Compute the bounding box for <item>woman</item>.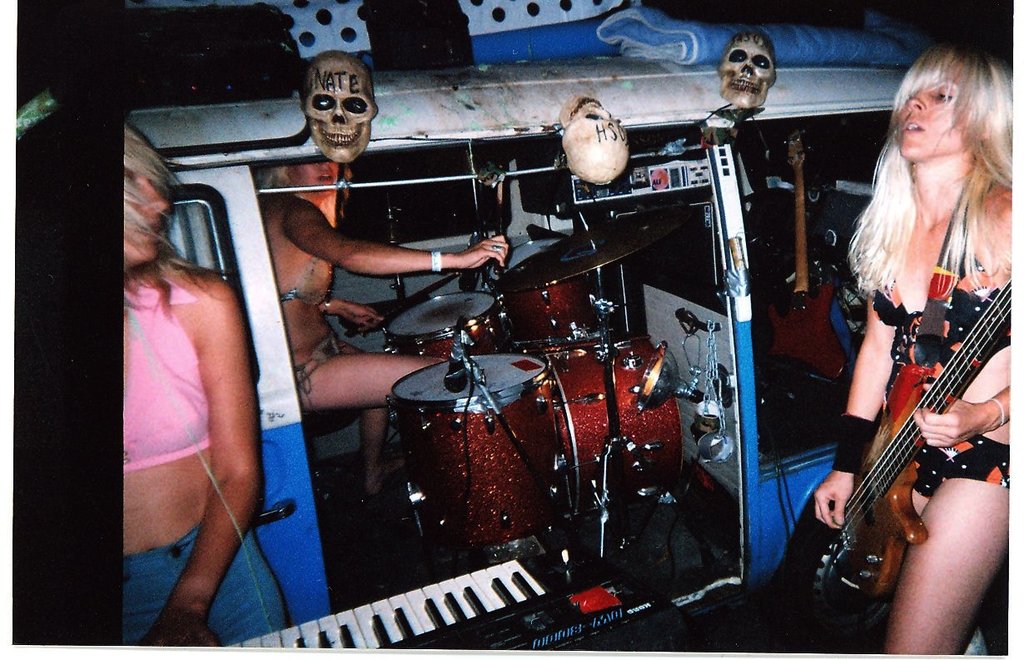
bbox=(811, 41, 1010, 656).
